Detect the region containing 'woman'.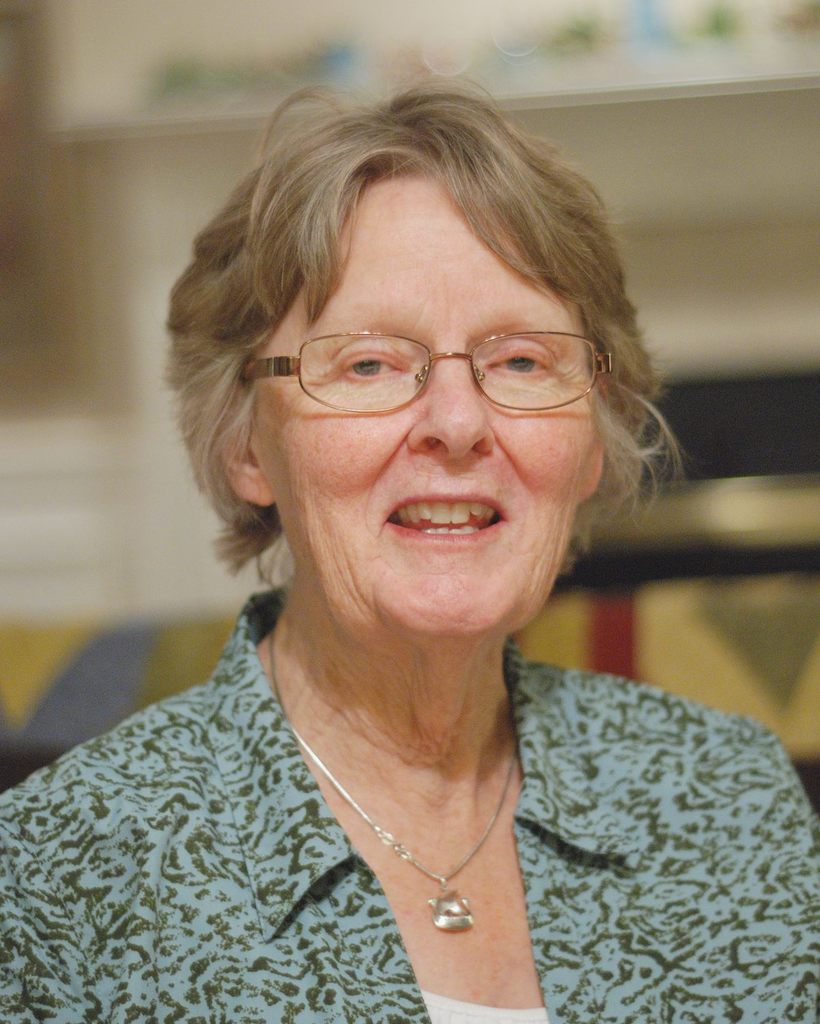
(left=0, top=76, right=819, bottom=1023).
